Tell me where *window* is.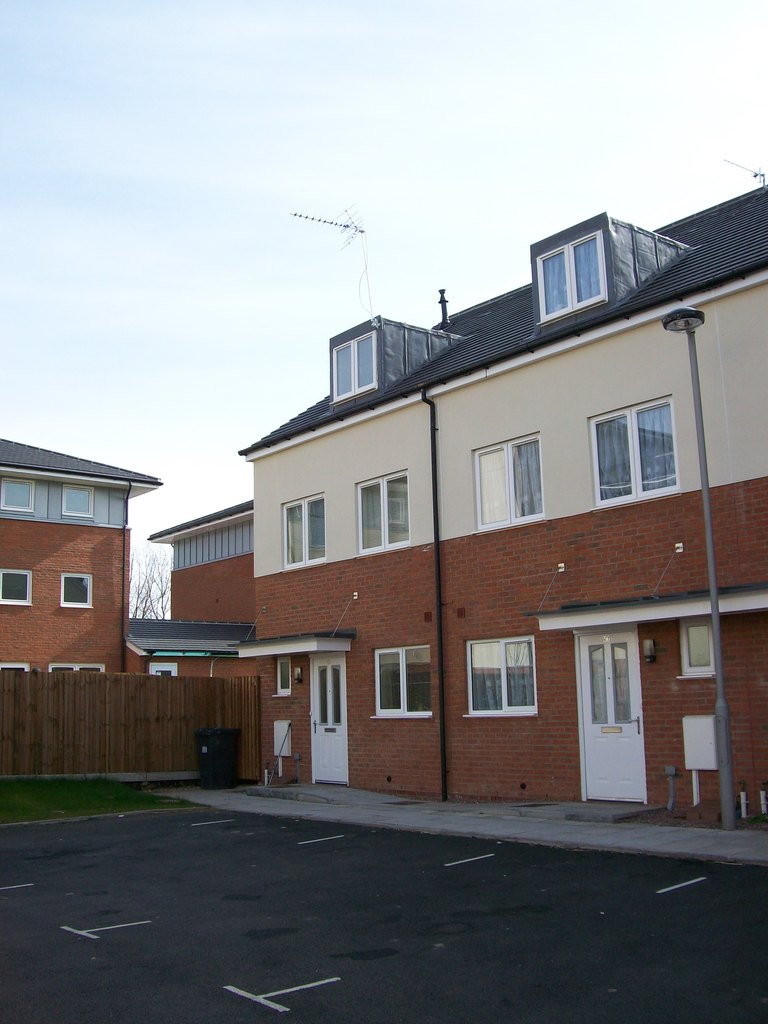
*window* is at {"x1": 0, "y1": 572, "x2": 27, "y2": 603}.
